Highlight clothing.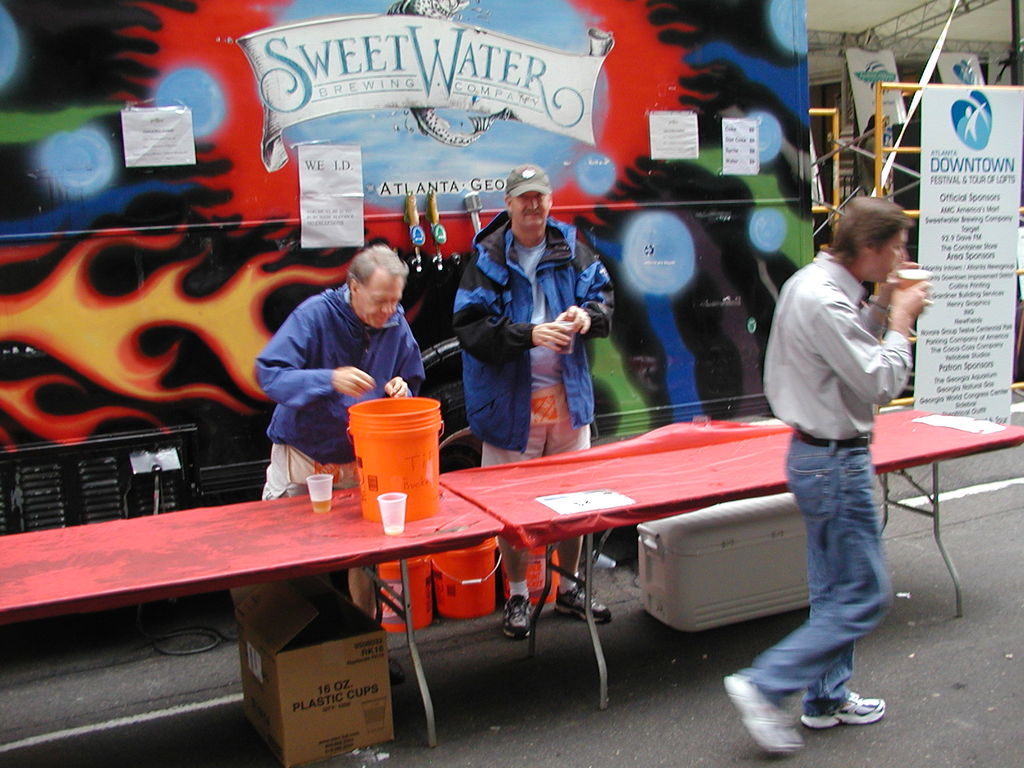
Highlighted region: crop(741, 250, 913, 716).
